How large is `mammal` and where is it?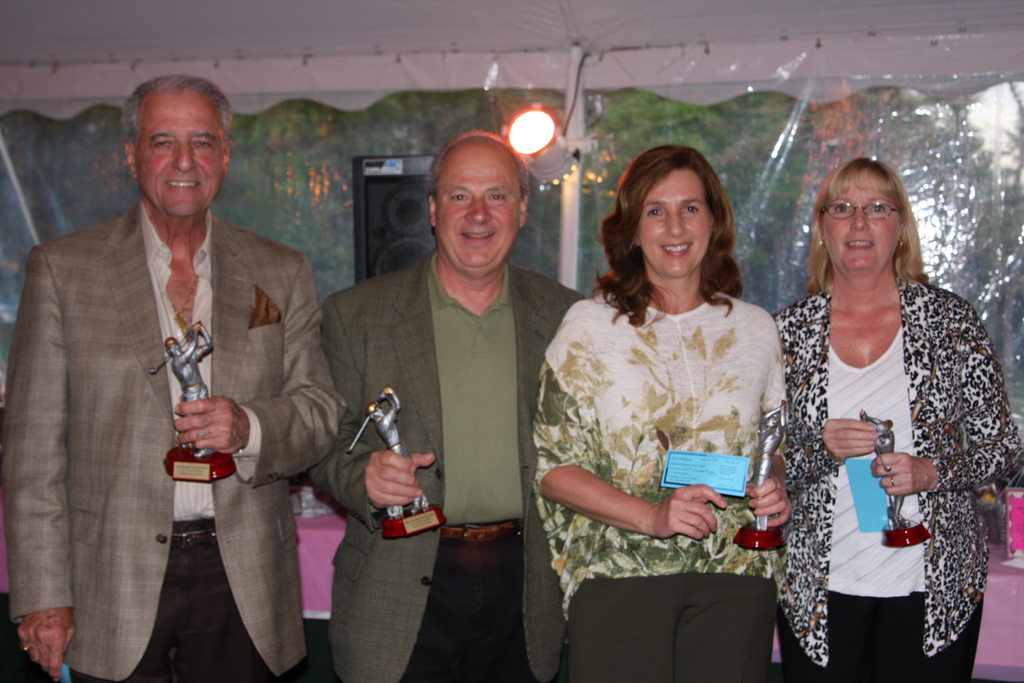
Bounding box: <box>304,128,585,682</box>.
